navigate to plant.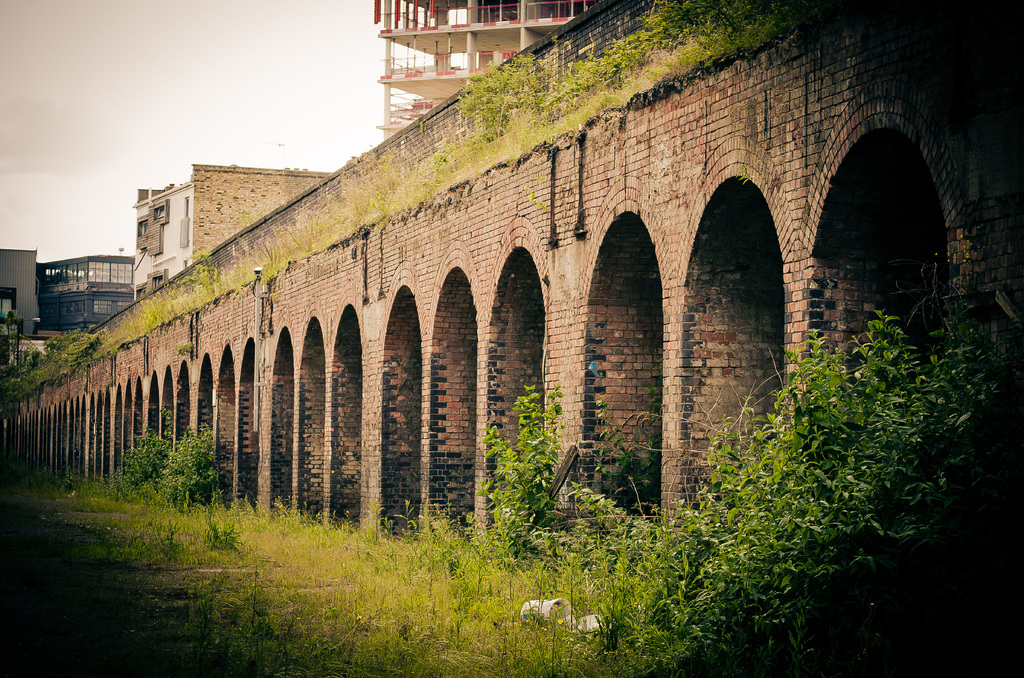
Navigation target: (x1=484, y1=367, x2=580, y2=552).
